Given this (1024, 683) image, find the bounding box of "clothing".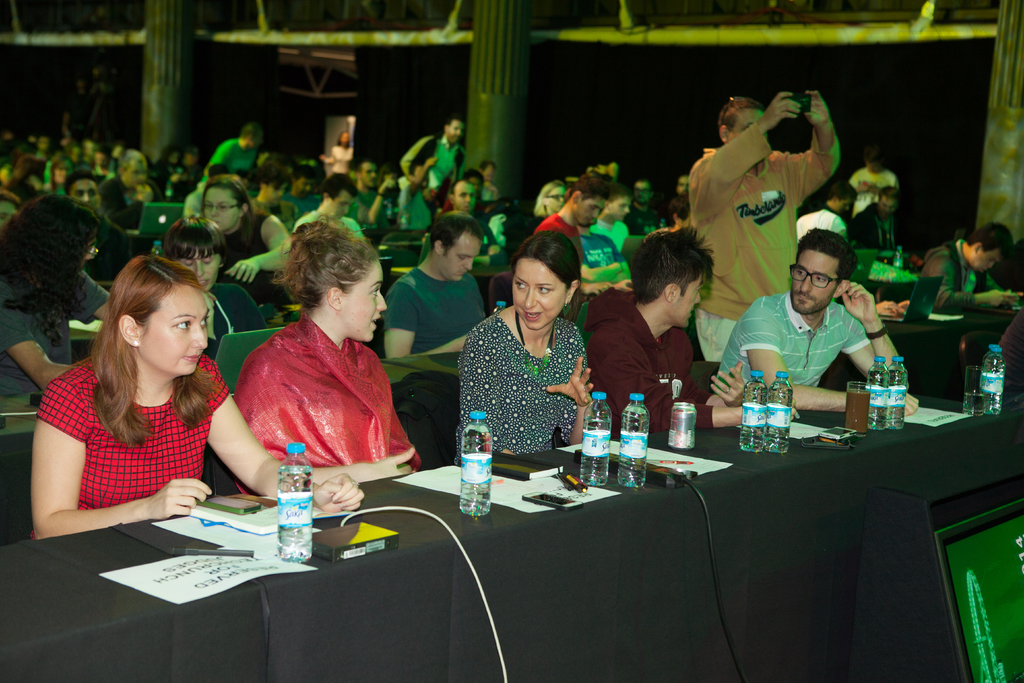
{"x1": 31, "y1": 349, "x2": 234, "y2": 542}.
